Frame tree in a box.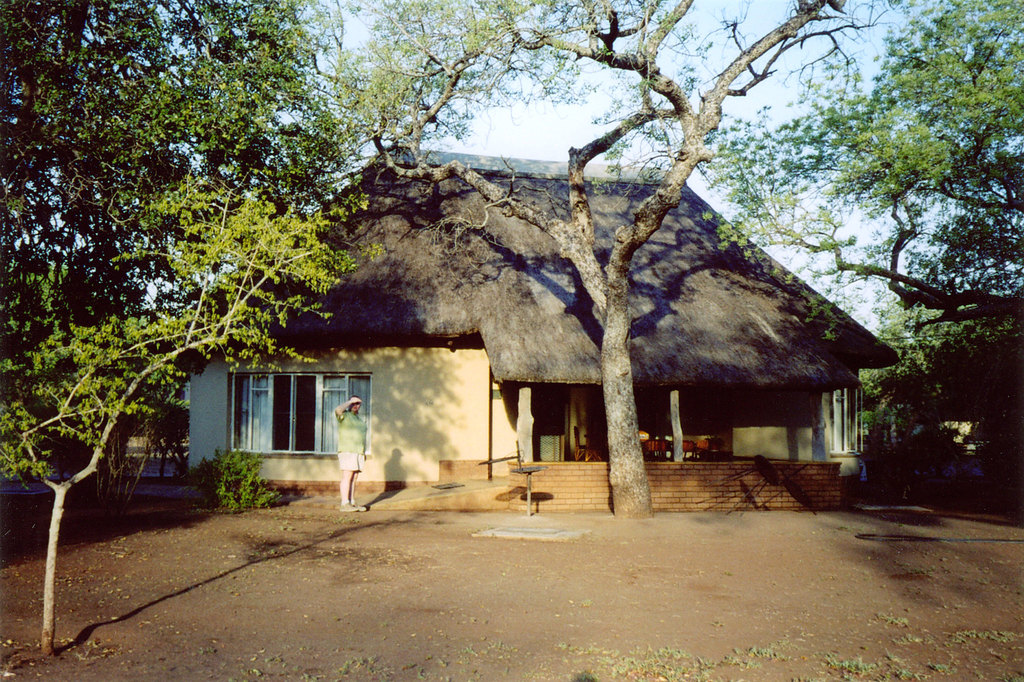
[left=0, top=0, right=339, bottom=315].
